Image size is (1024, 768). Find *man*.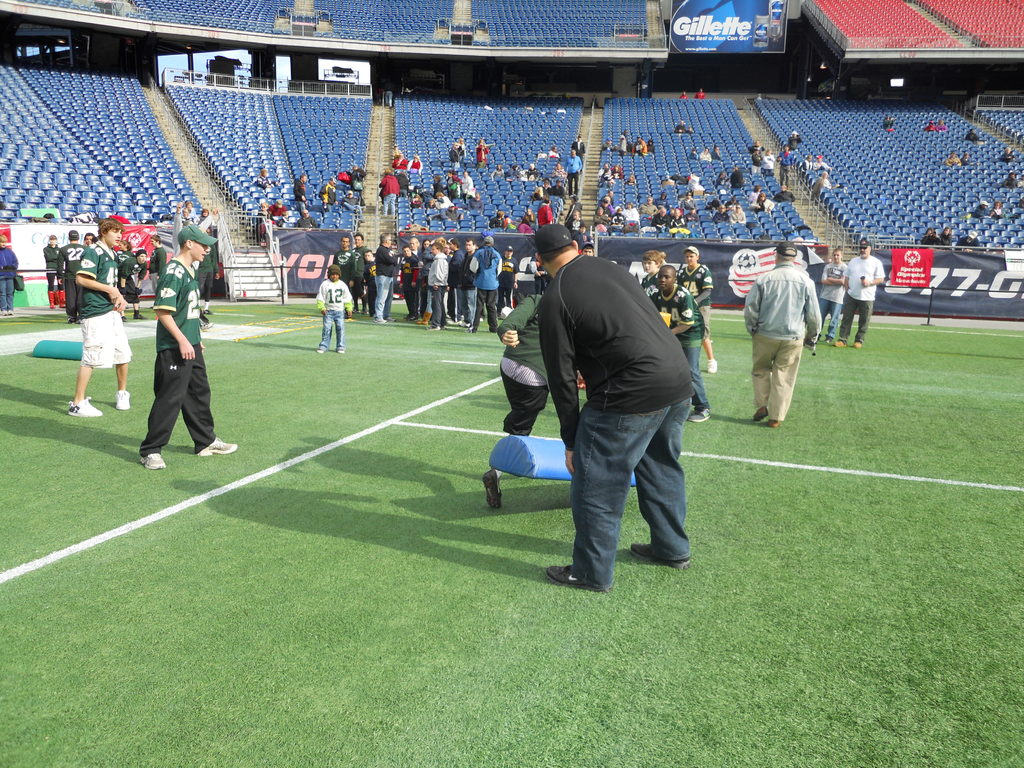
{"left": 593, "top": 205, "right": 609, "bottom": 229}.
